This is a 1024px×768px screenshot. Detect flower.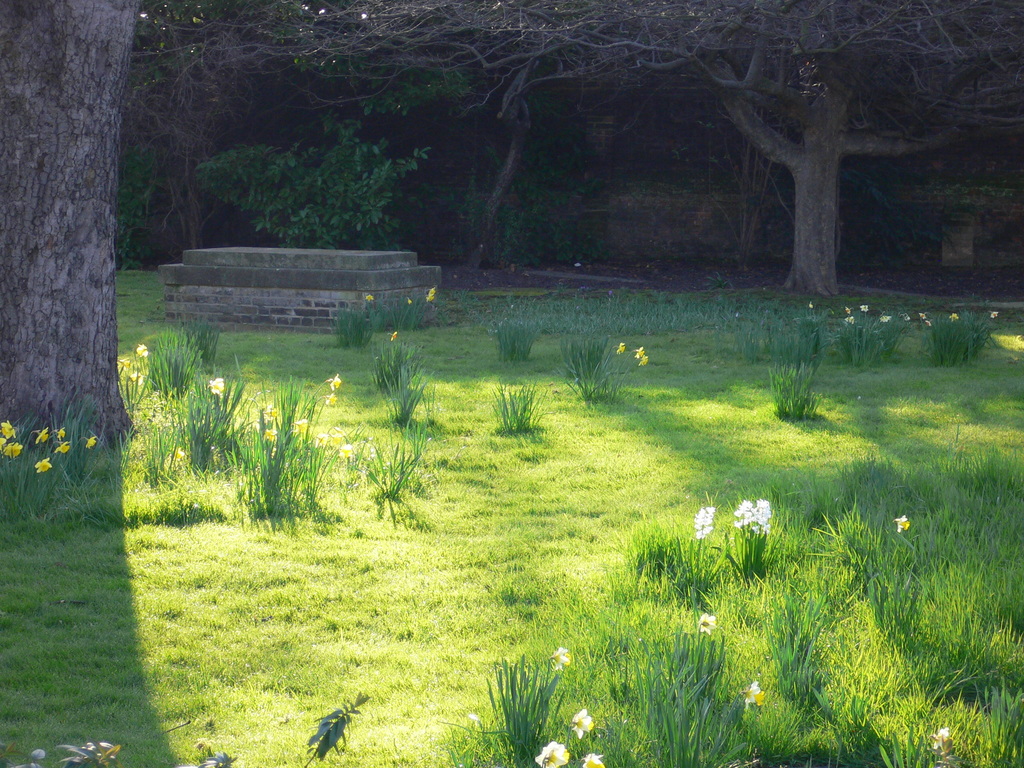
rect(339, 442, 352, 456).
